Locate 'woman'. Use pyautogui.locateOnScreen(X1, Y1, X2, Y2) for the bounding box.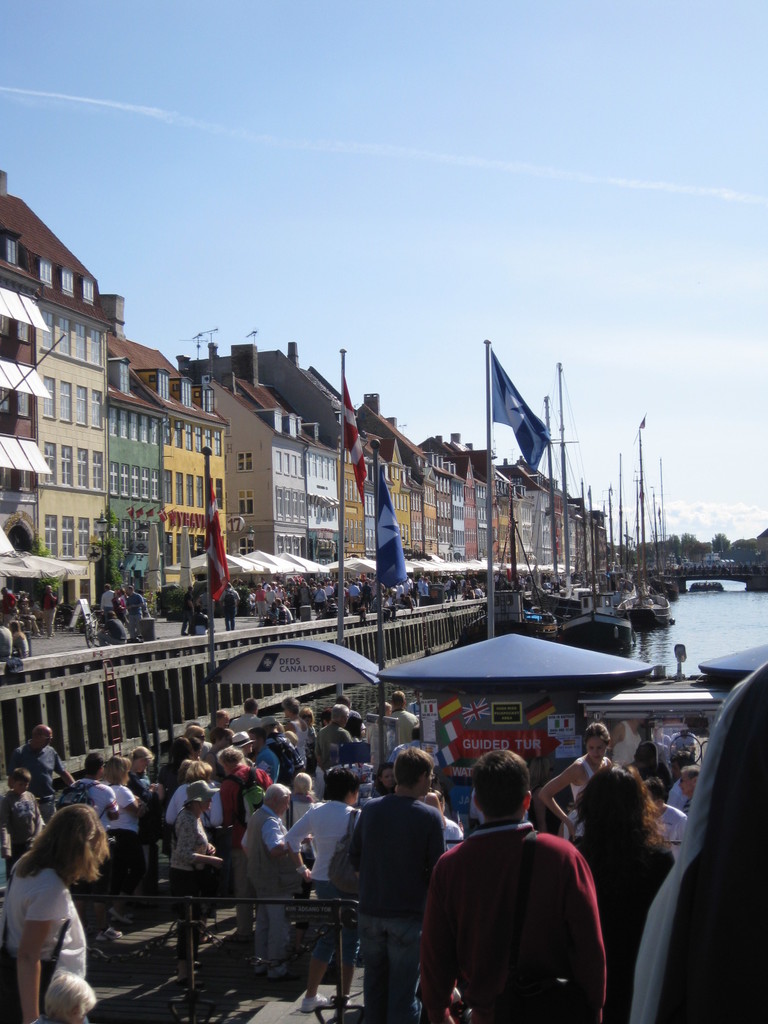
pyautogui.locateOnScreen(311, 584, 322, 609).
